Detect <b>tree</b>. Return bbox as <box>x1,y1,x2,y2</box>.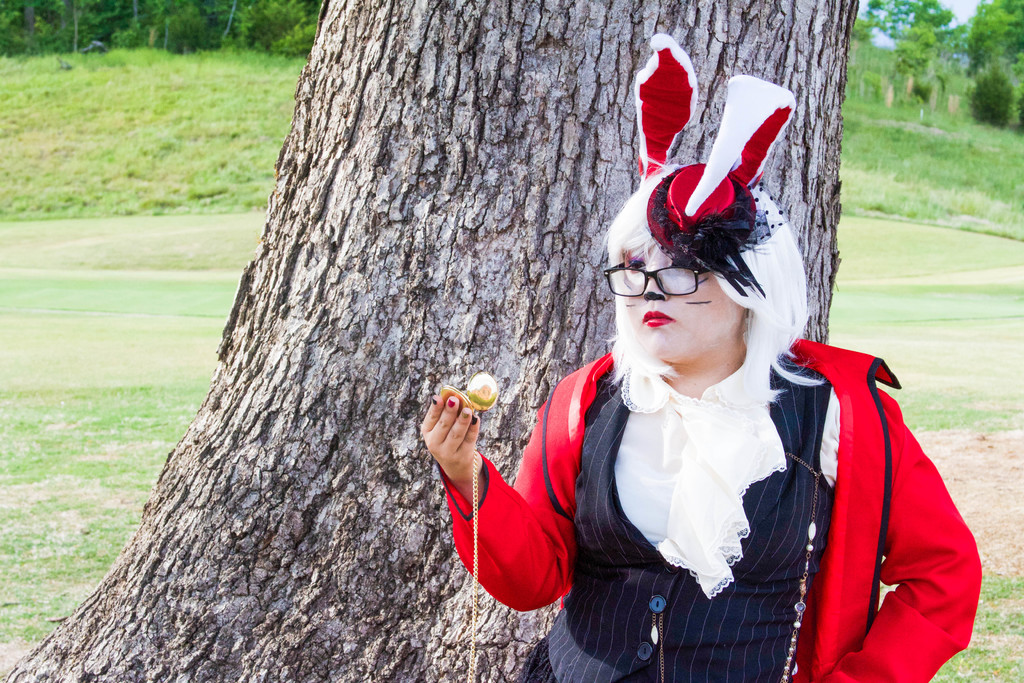
<box>853,28,897,110</box>.
